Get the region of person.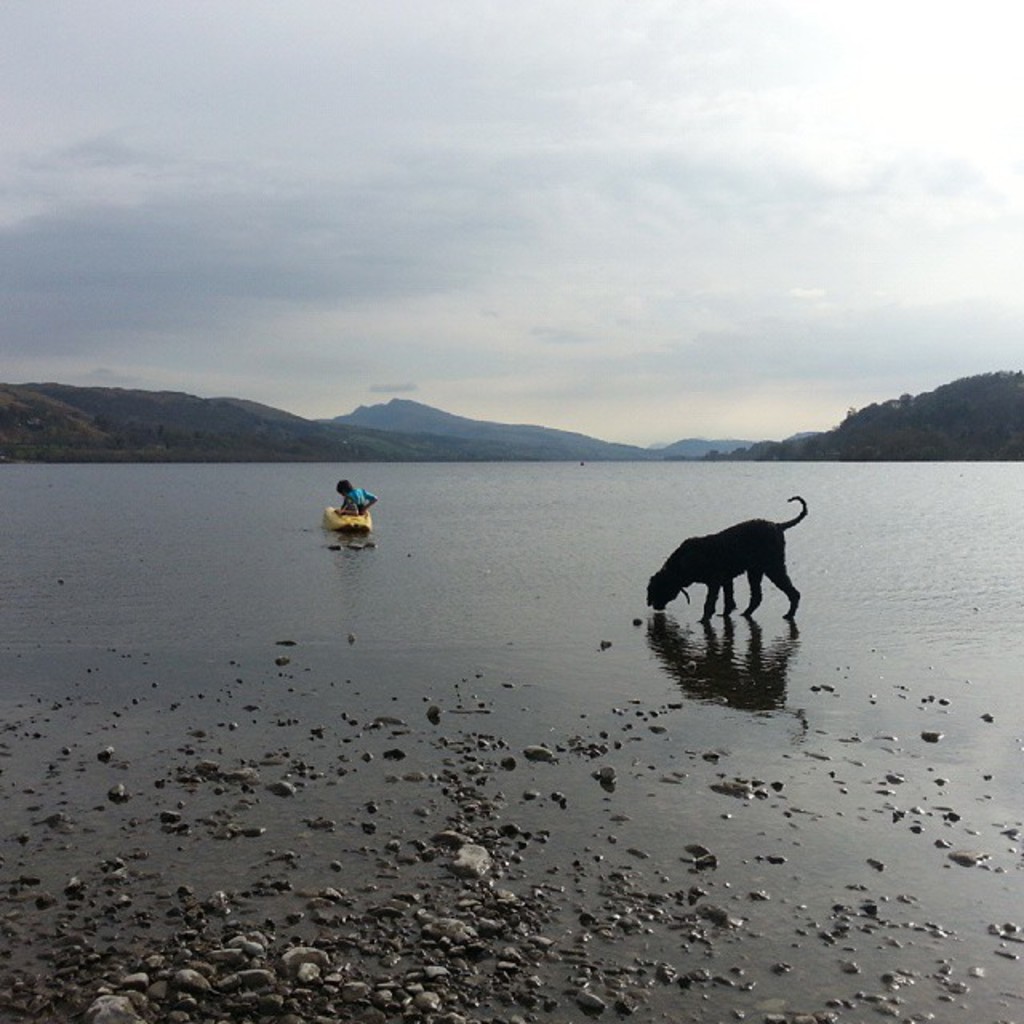
Rect(325, 462, 381, 522).
